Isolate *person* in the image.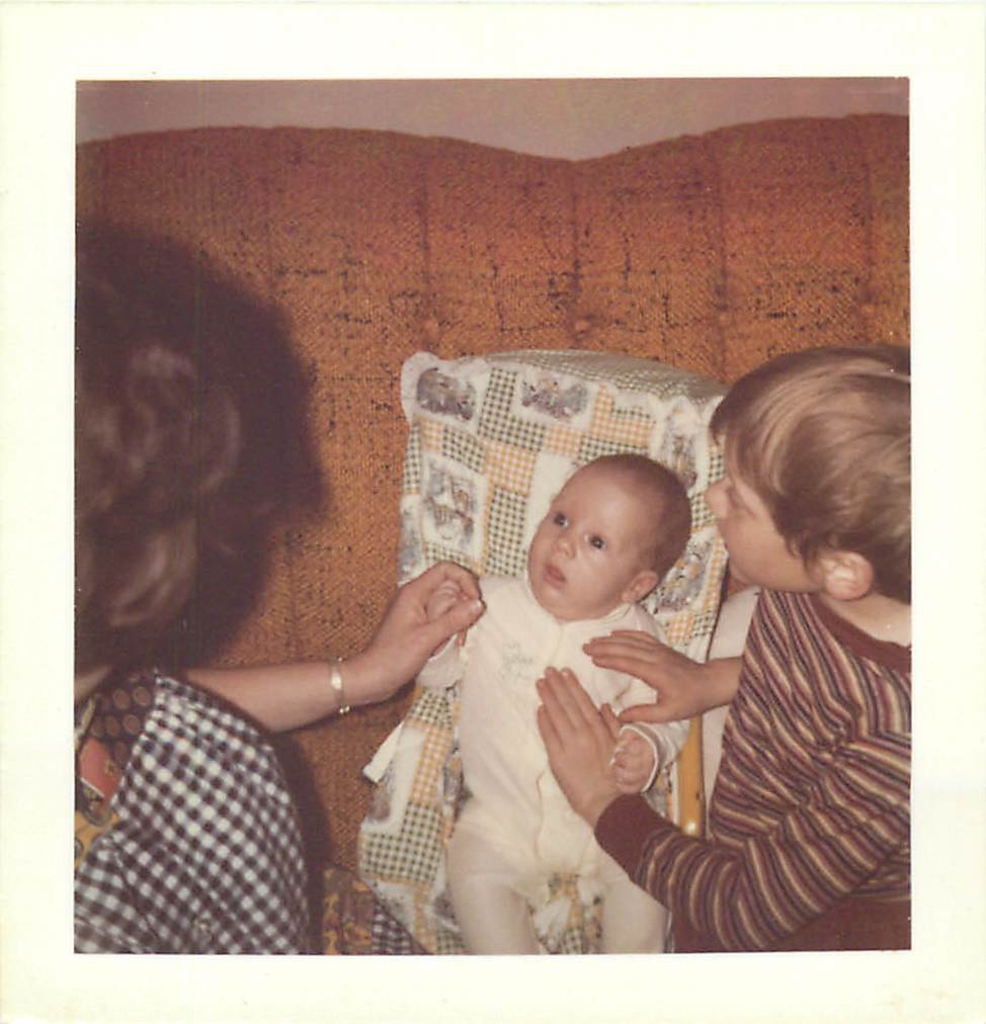
Isolated region: locate(70, 220, 482, 955).
